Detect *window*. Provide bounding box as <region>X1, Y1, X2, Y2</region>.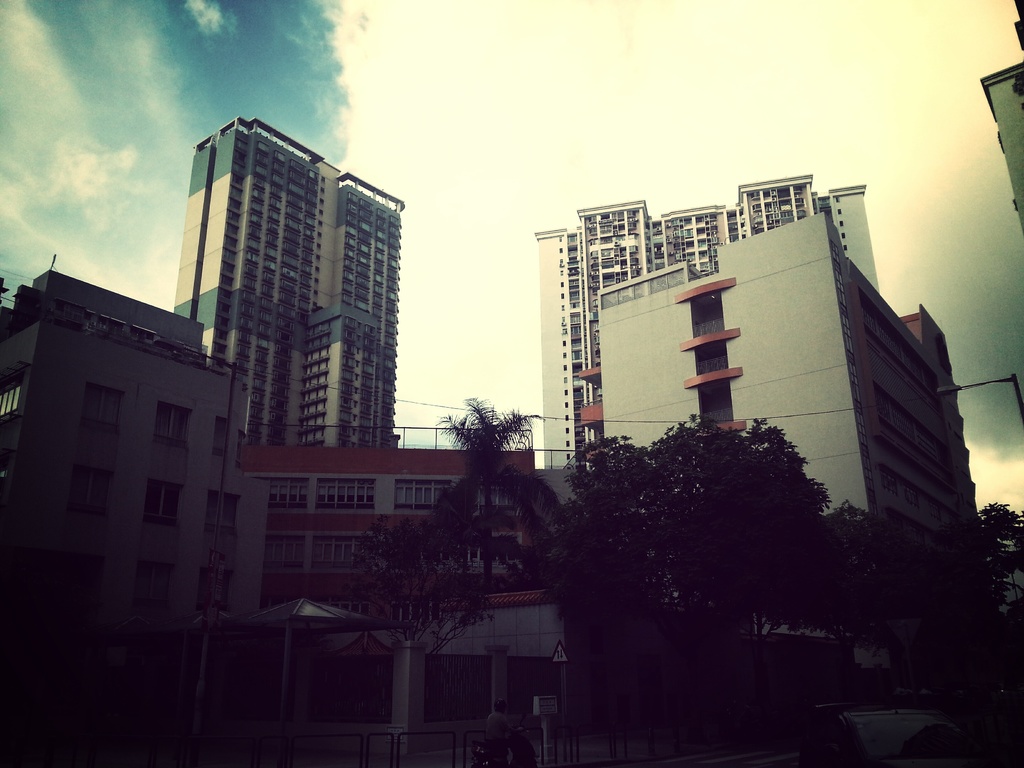
<region>133, 540, 175, 595</region>.
